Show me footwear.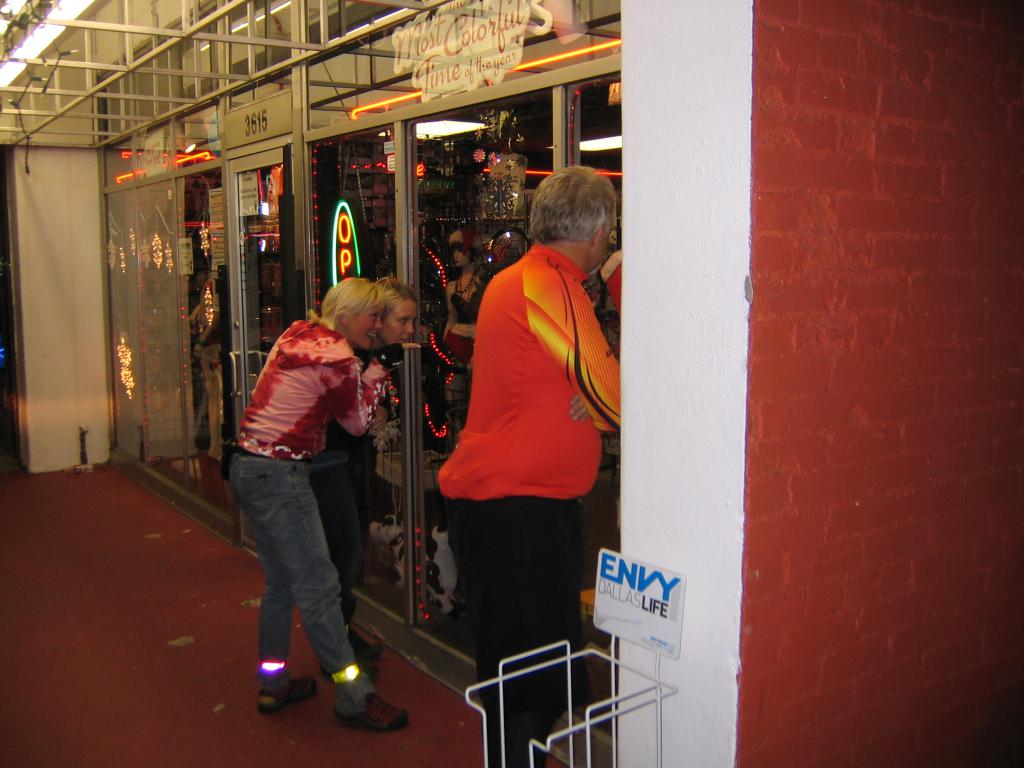
footwear is here: l=335, t=669, r=410, b=729.
